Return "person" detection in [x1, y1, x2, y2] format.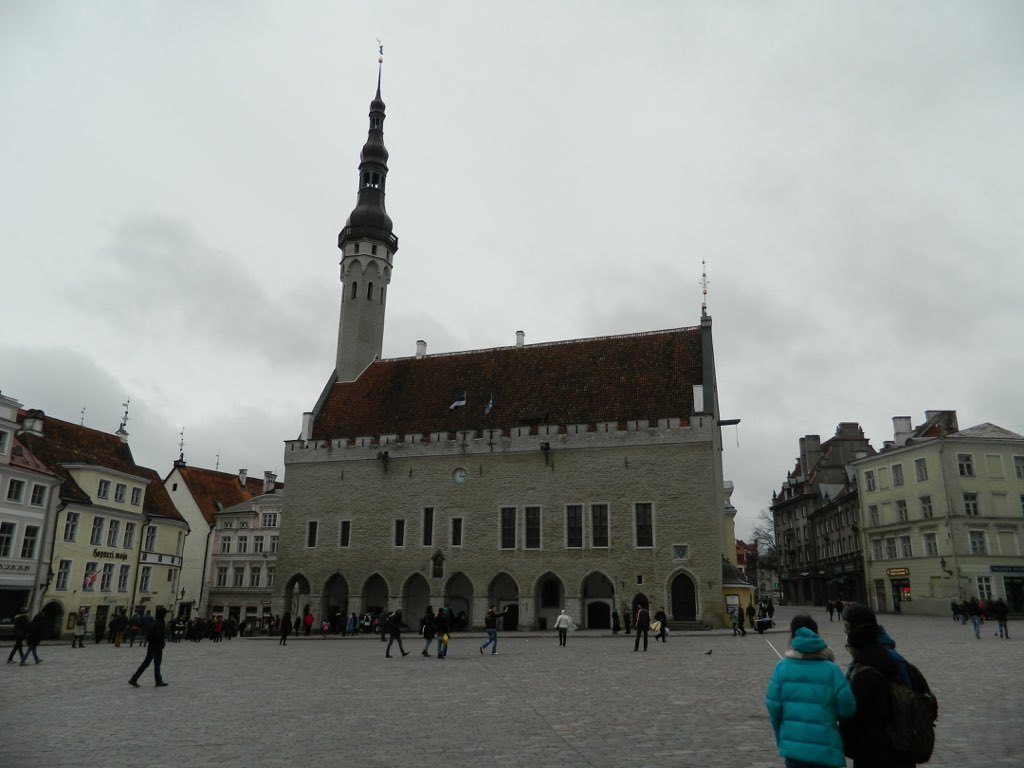
[552, 605, 575, 649].
